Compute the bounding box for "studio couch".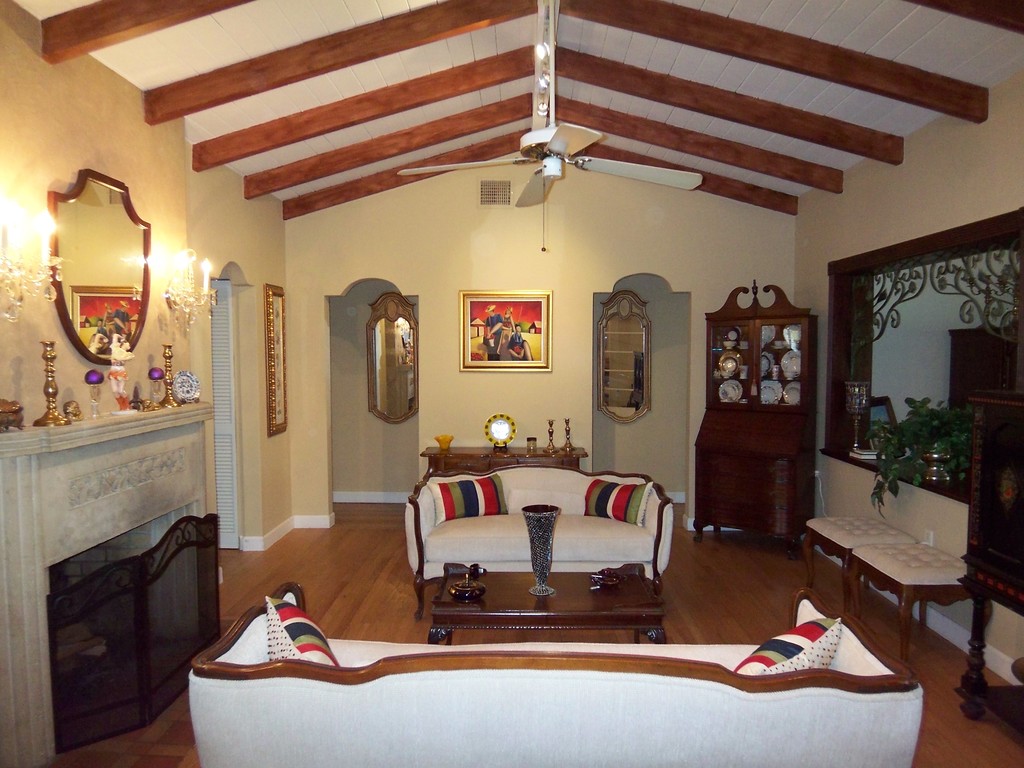
rect(395, 465, 671, 582).
